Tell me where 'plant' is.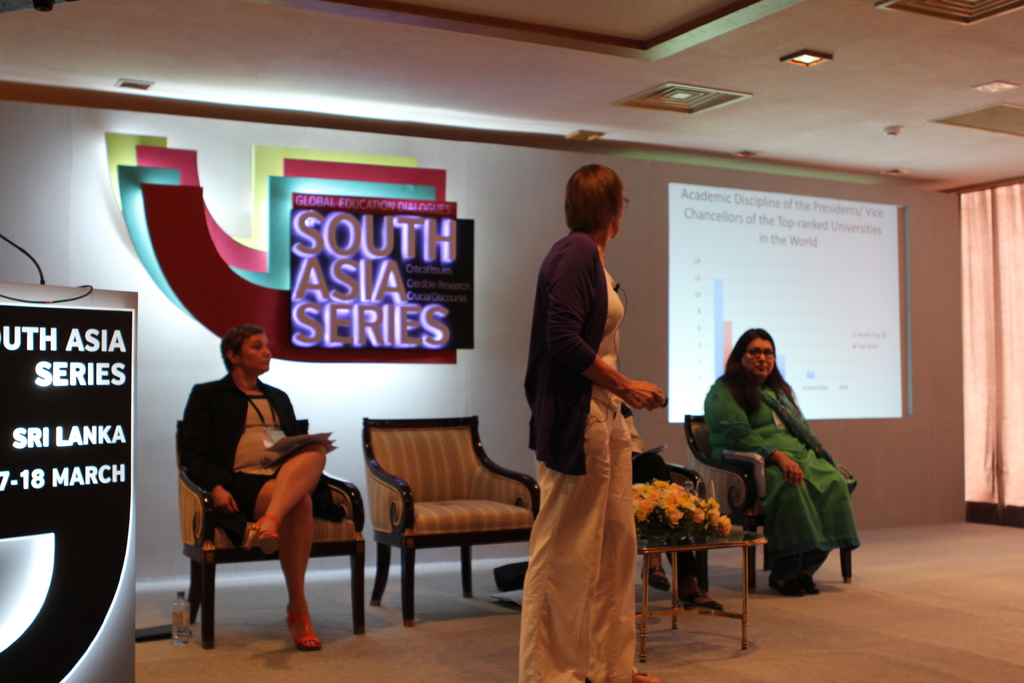
'plant' is at 632, 472, 733, 537.
